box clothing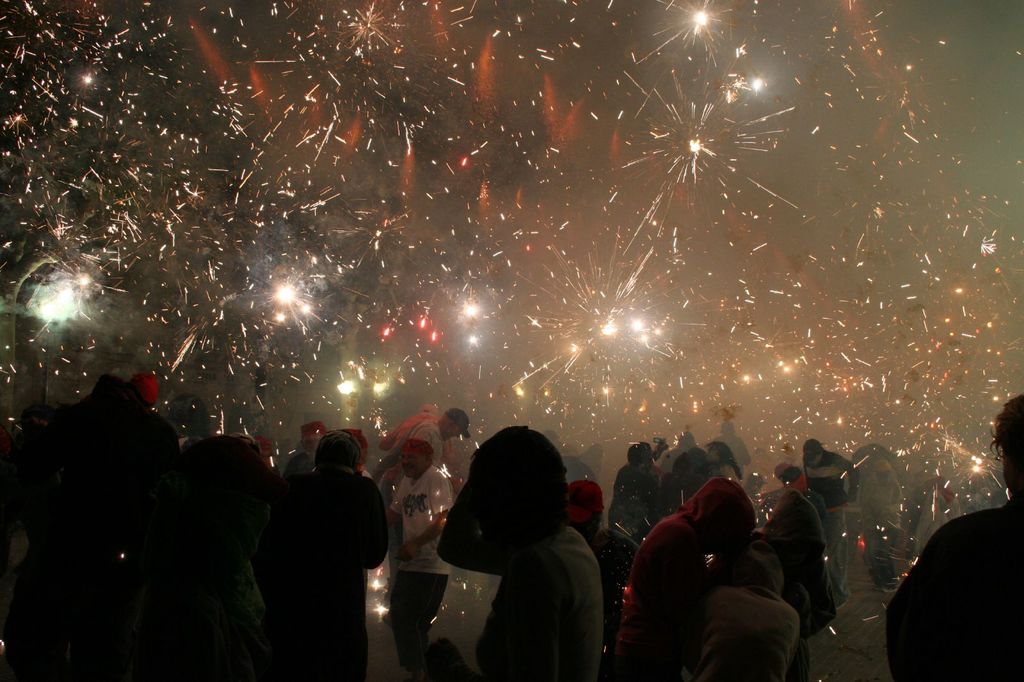
BBox(683, 572, 806, 681)
